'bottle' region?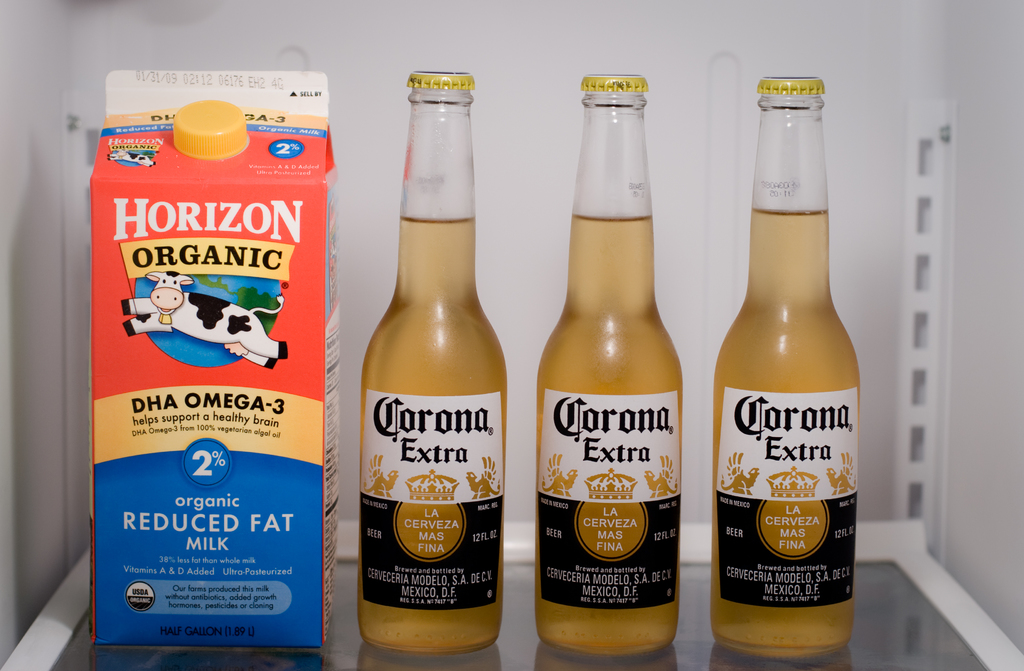
bbox(710, 75, 859, 661)
